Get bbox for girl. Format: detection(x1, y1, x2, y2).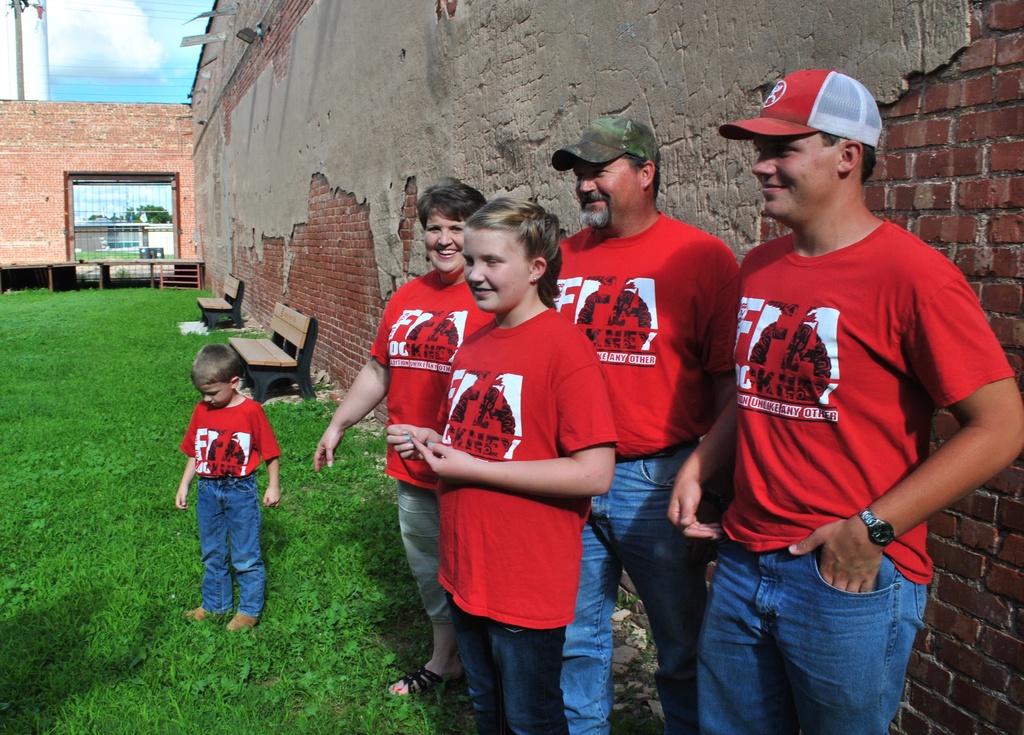
detection(383, 197, 618, 734).
